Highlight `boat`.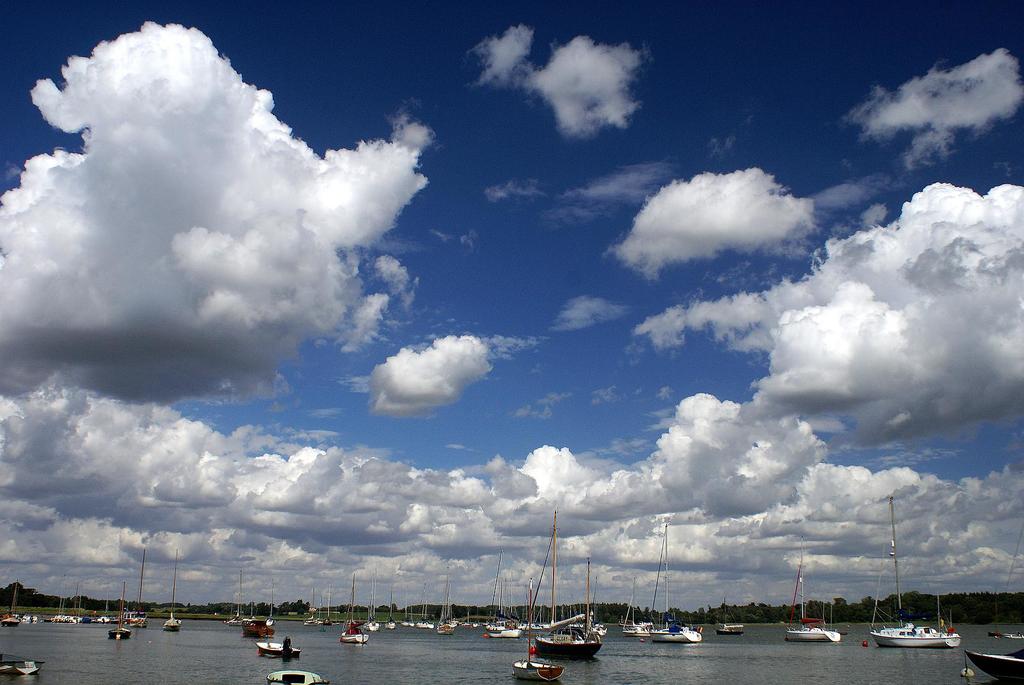
Highlighted region: {"left": 833, "top": 626, "right": 846, "bottom": 635}.
